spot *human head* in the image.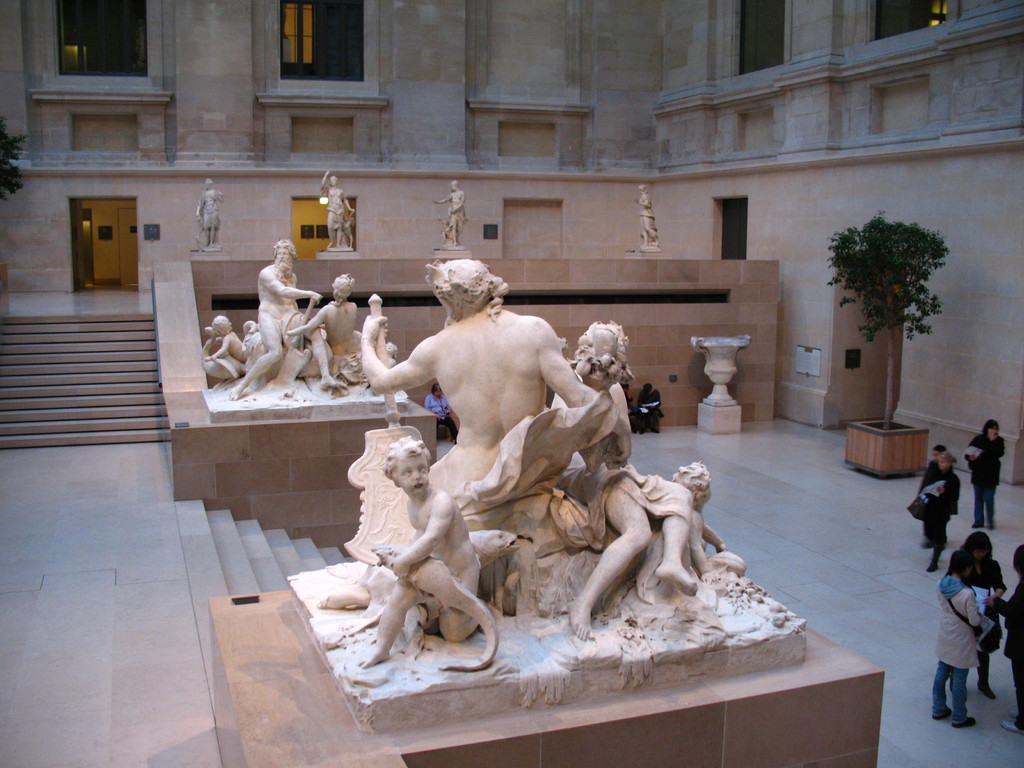
*human head* found at (left=391, top=436, right=429, bottom=492).
